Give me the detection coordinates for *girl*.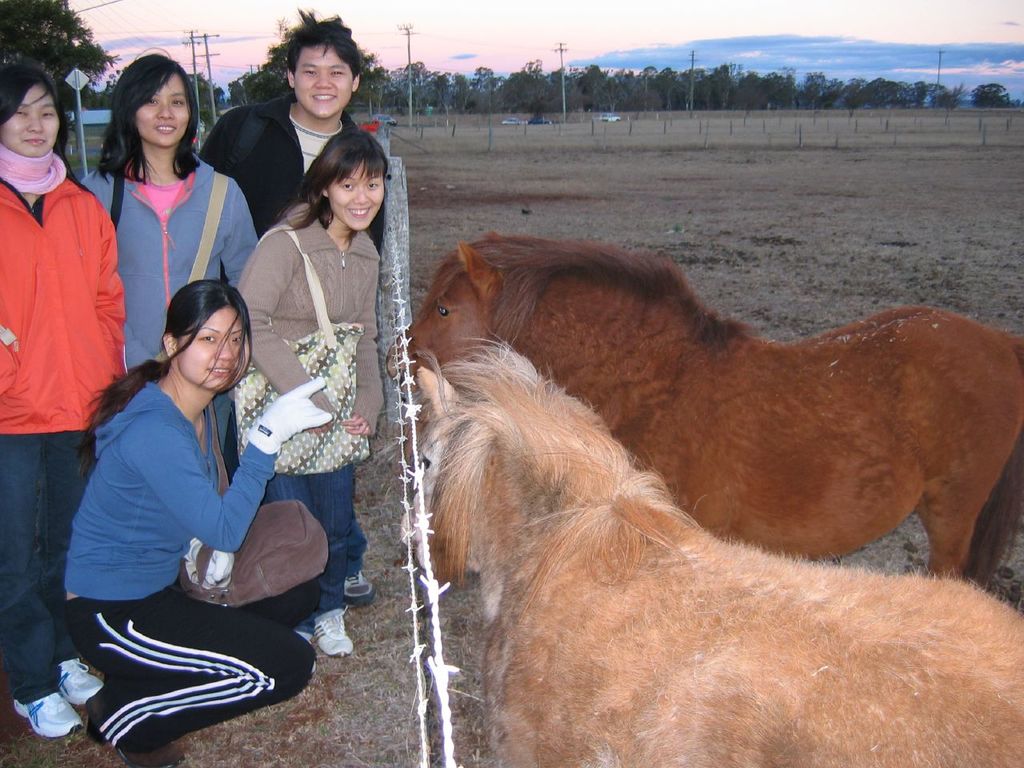
230,127,389,658.
